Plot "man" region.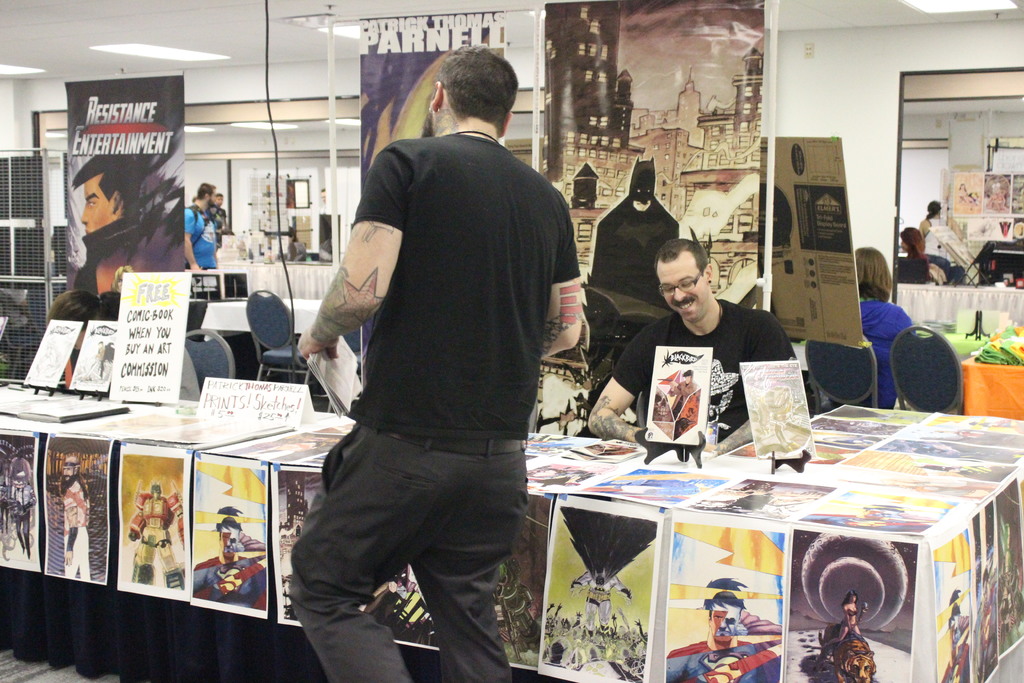
Plotted at 70/149/145/299.
